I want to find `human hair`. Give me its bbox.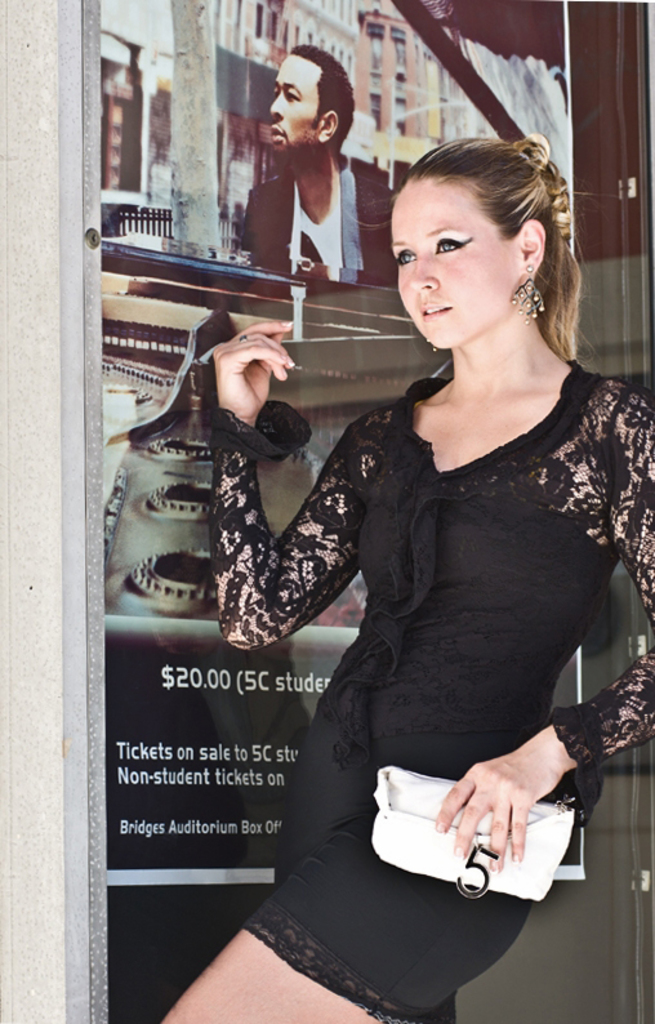
[288, 41, 356, 156].
